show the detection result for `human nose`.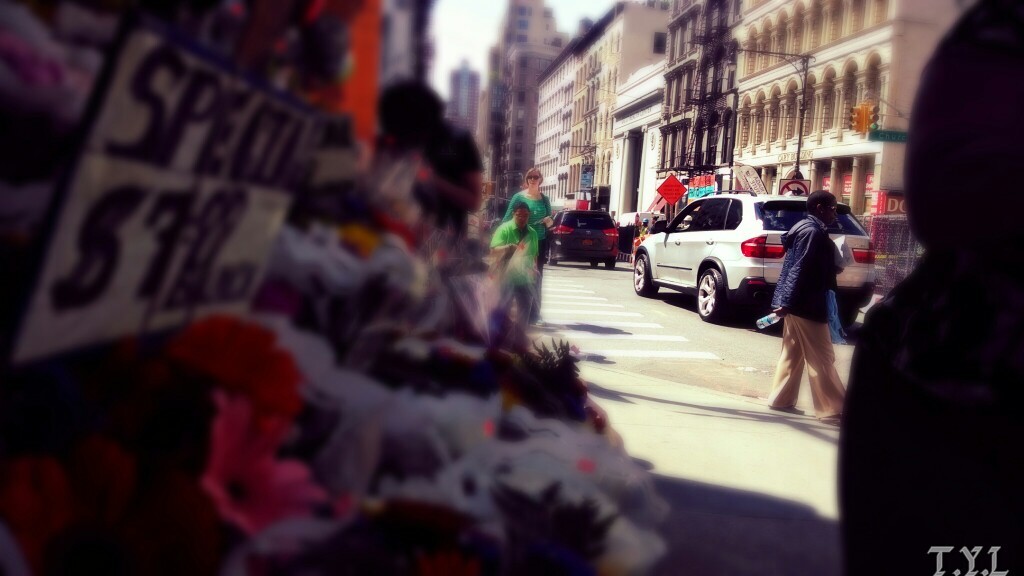
<region>529, 176, 534, 184</region>.
